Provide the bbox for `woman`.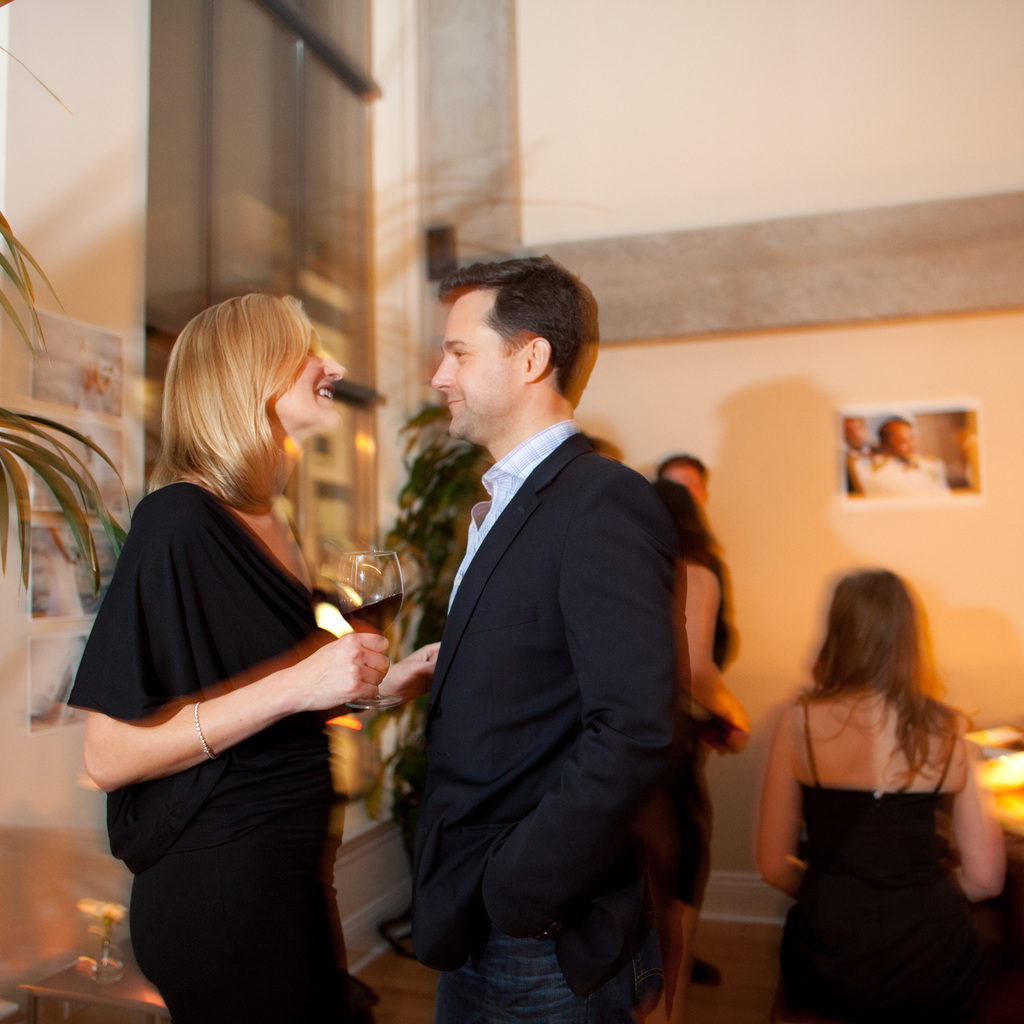
detection(67, 293, 436, 1023).
